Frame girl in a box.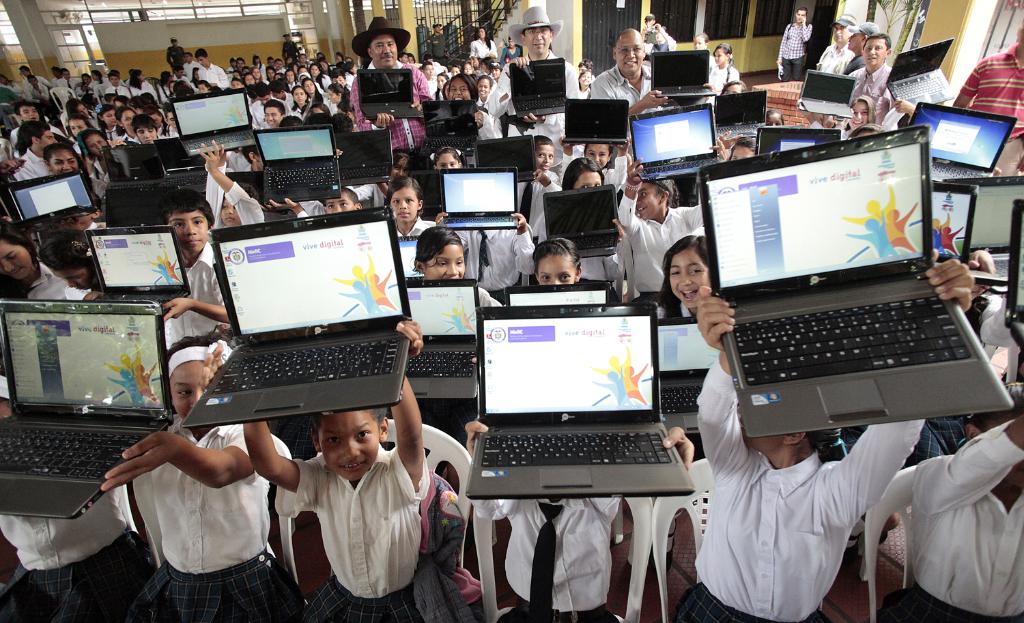
x1=311 y1=64 x2=326 y2=87.
